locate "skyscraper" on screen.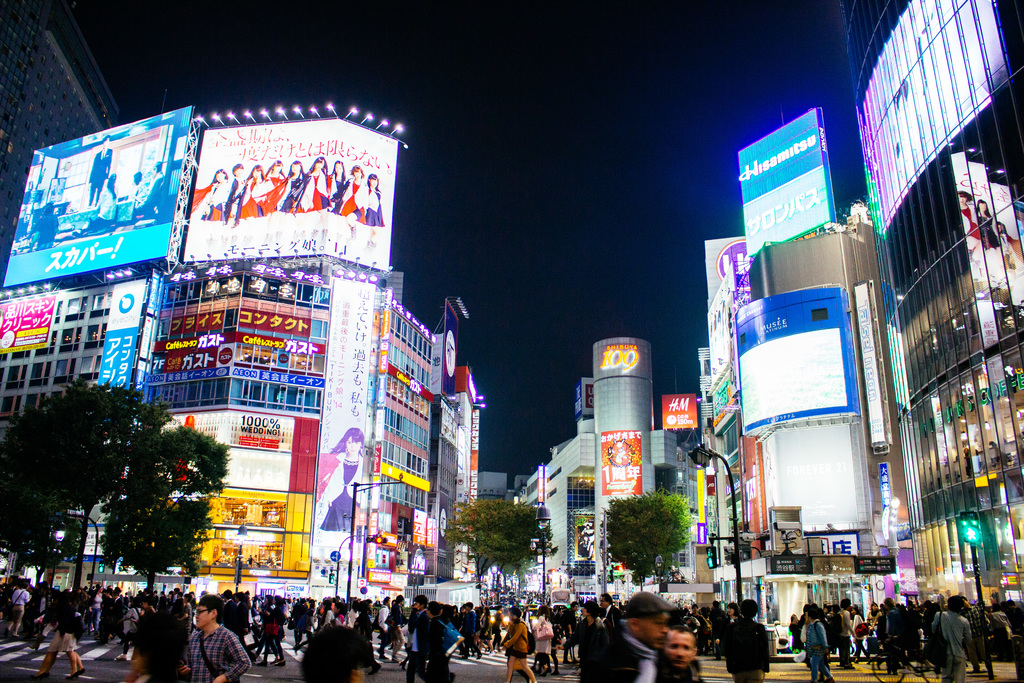
On screen at 864:0:1023:682.
